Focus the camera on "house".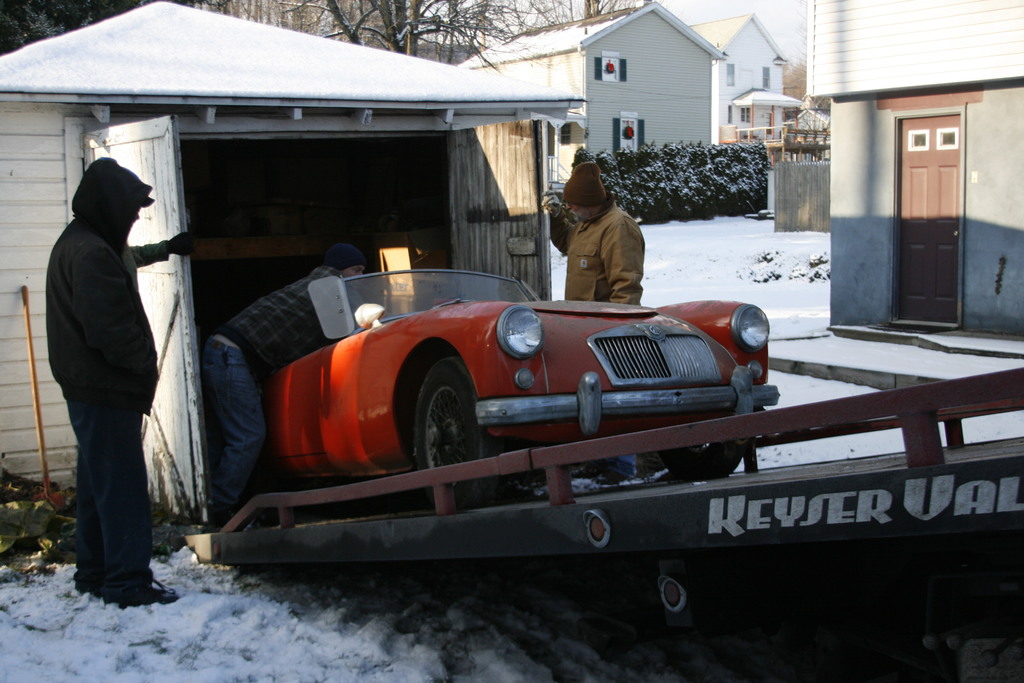
Focus region: bbox=(451, 0, 724, 191).
